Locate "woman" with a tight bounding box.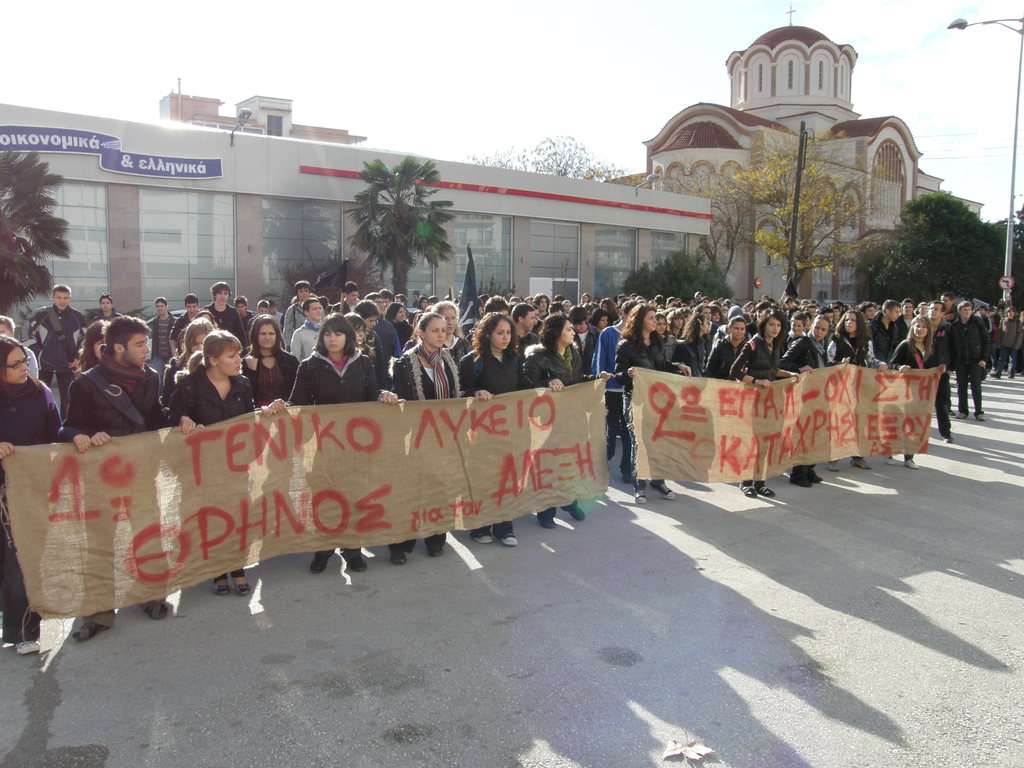
Rect(0, 335, 62, 655).
